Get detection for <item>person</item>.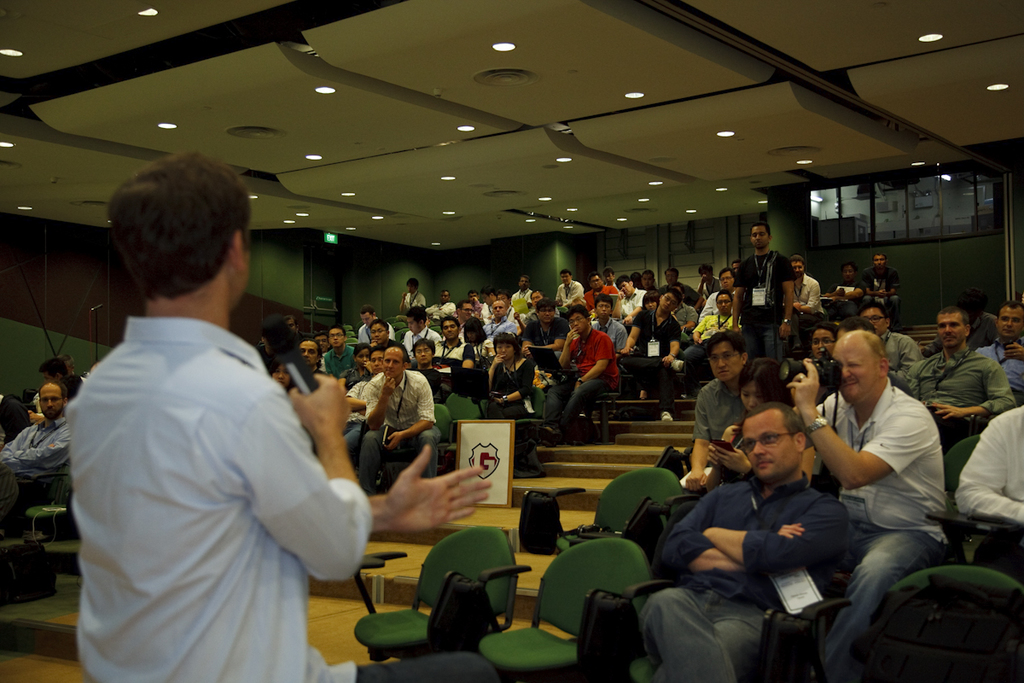
Detection: bbox=[954, 392, 1023, 541].
